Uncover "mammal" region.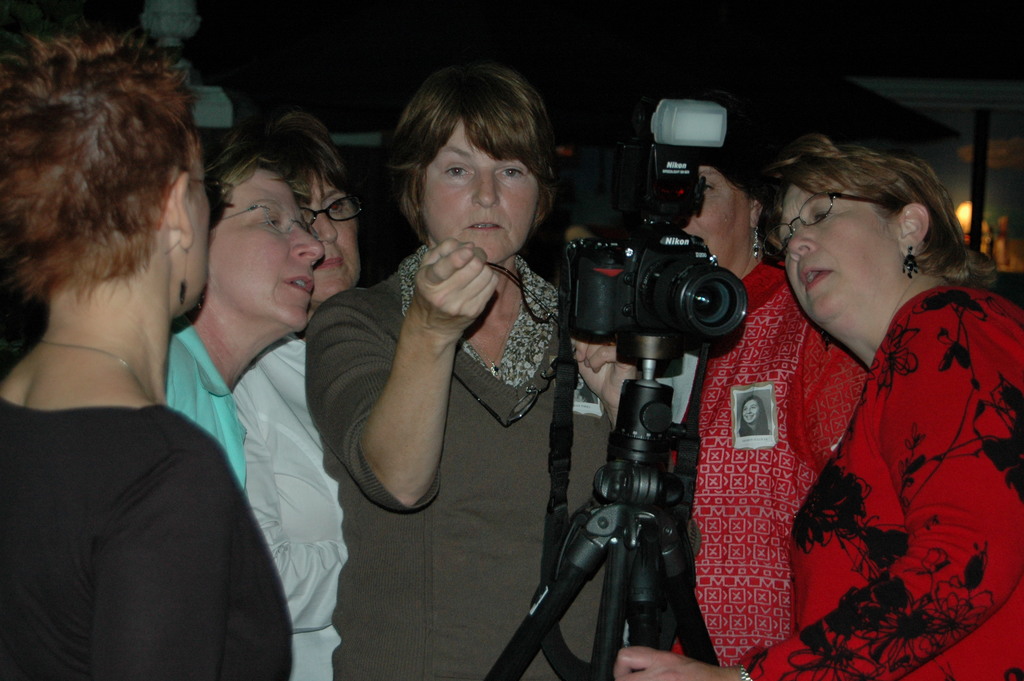
Uncovered: 168,115,326,493.
